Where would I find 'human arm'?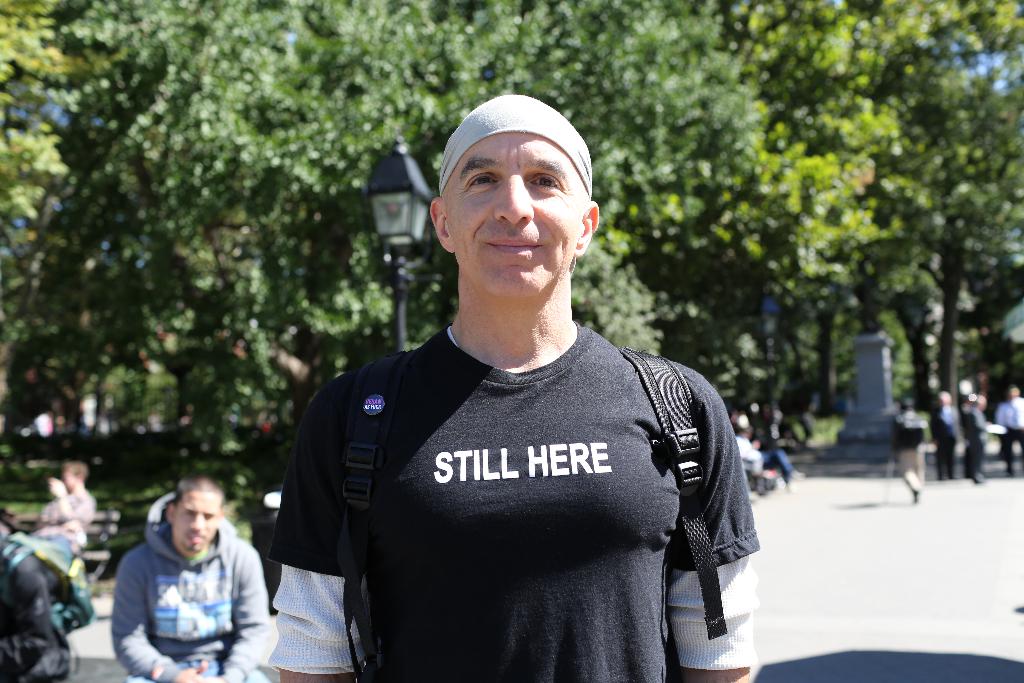
At crop(667, 374, 762, 680).
